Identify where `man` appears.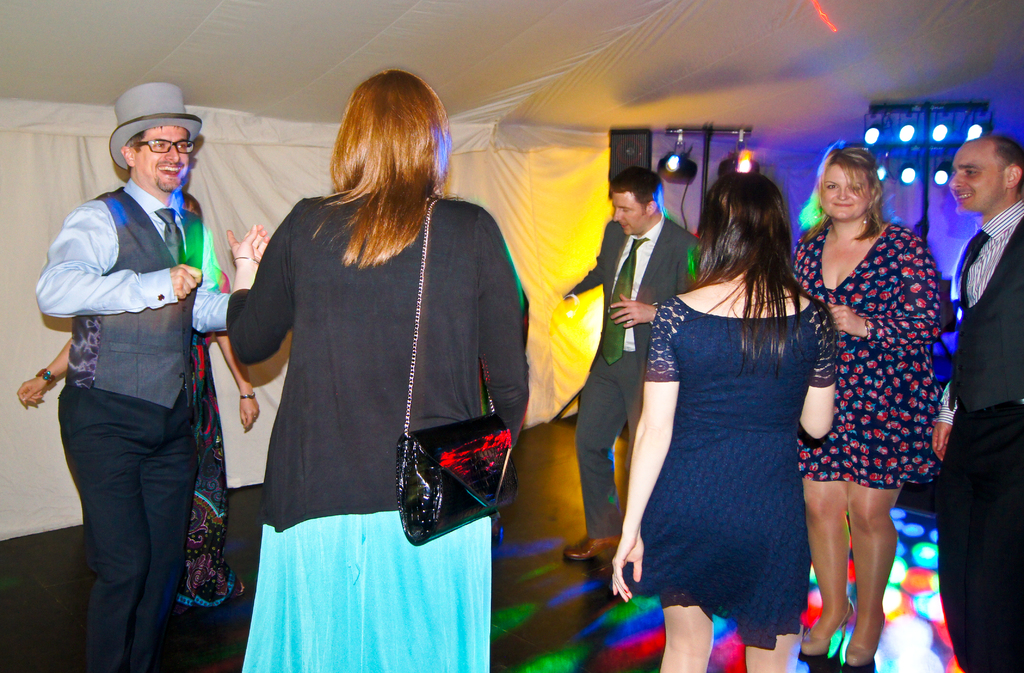
Appears at (564, 166, 703, 583).
